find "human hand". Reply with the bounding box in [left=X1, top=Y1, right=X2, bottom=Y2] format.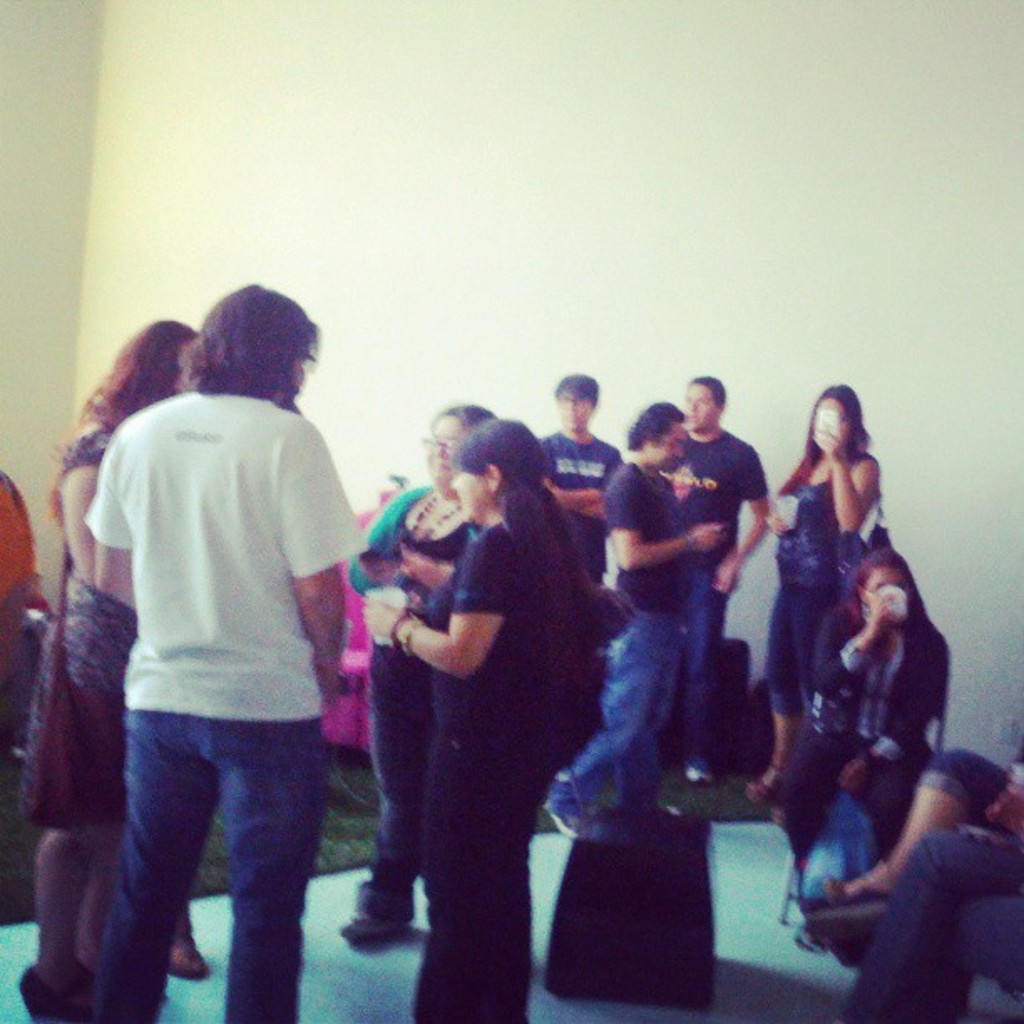
[left=688, top=520, right=724, bottom=552].
